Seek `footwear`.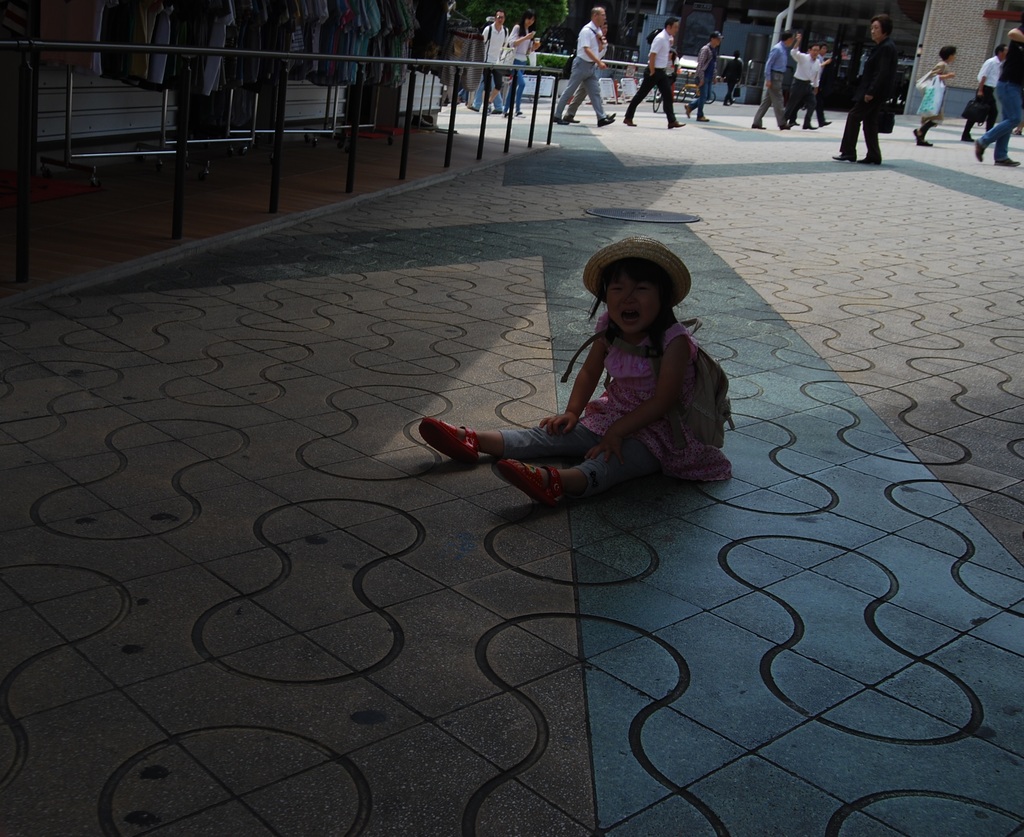
region(790, 119, 799, 126).
